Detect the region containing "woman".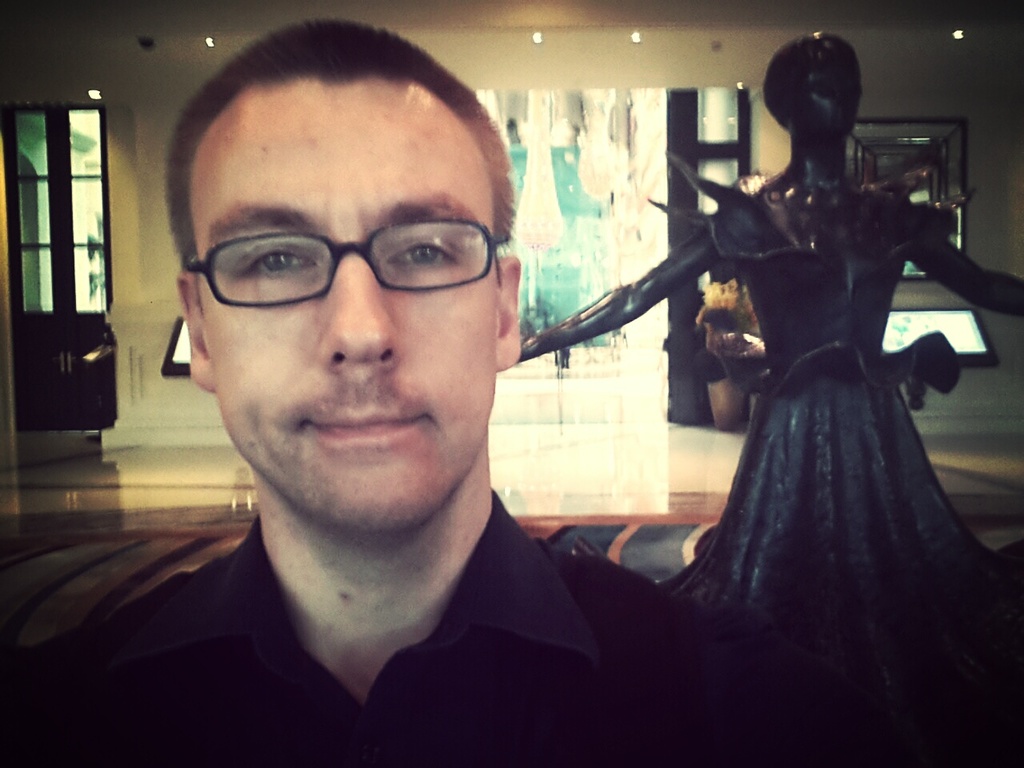
(x1=429, y1=18, x2=991, y2=748).
